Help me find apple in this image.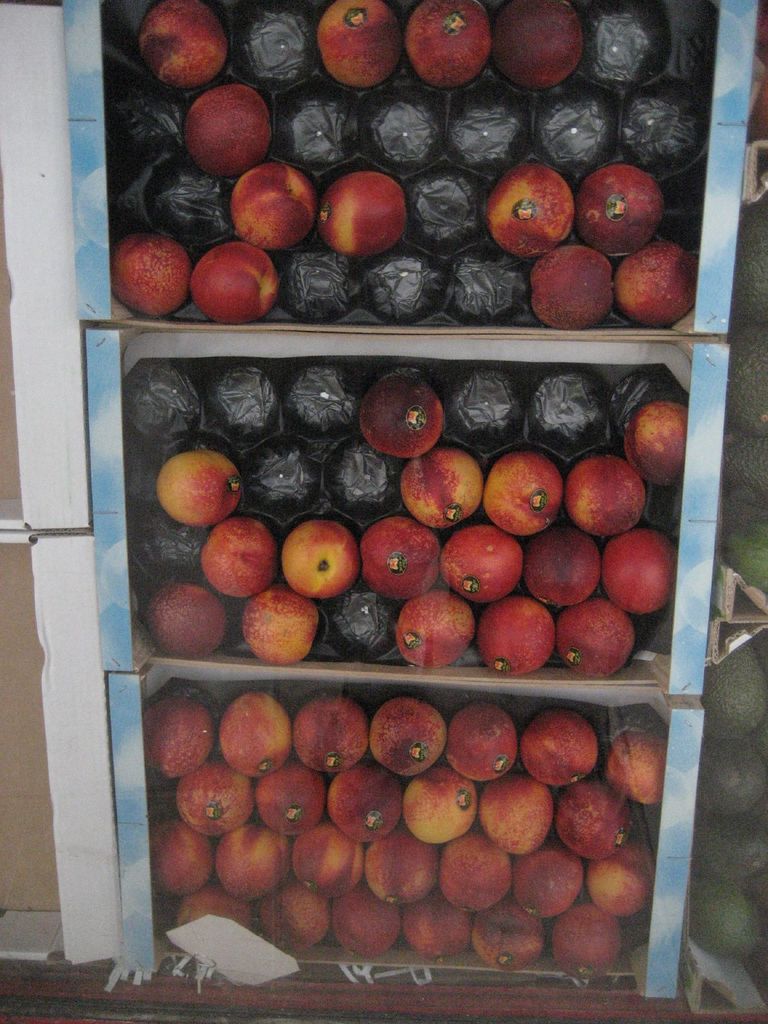
Found it: locate(223, 154, 327, 230).
